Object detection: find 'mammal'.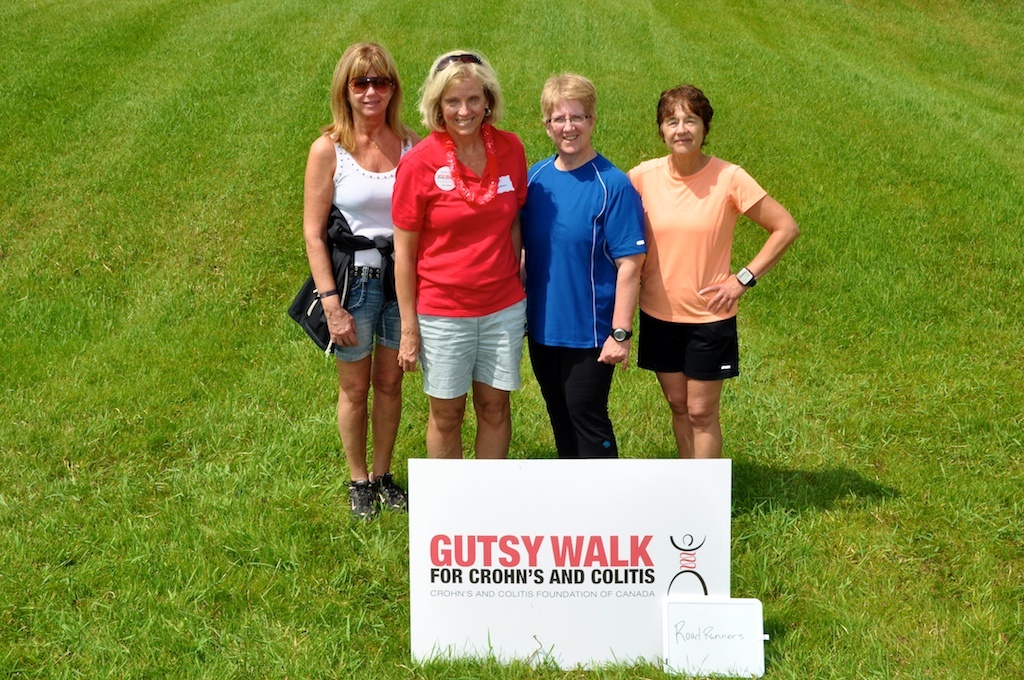
box(302, 41, 425, 519).
